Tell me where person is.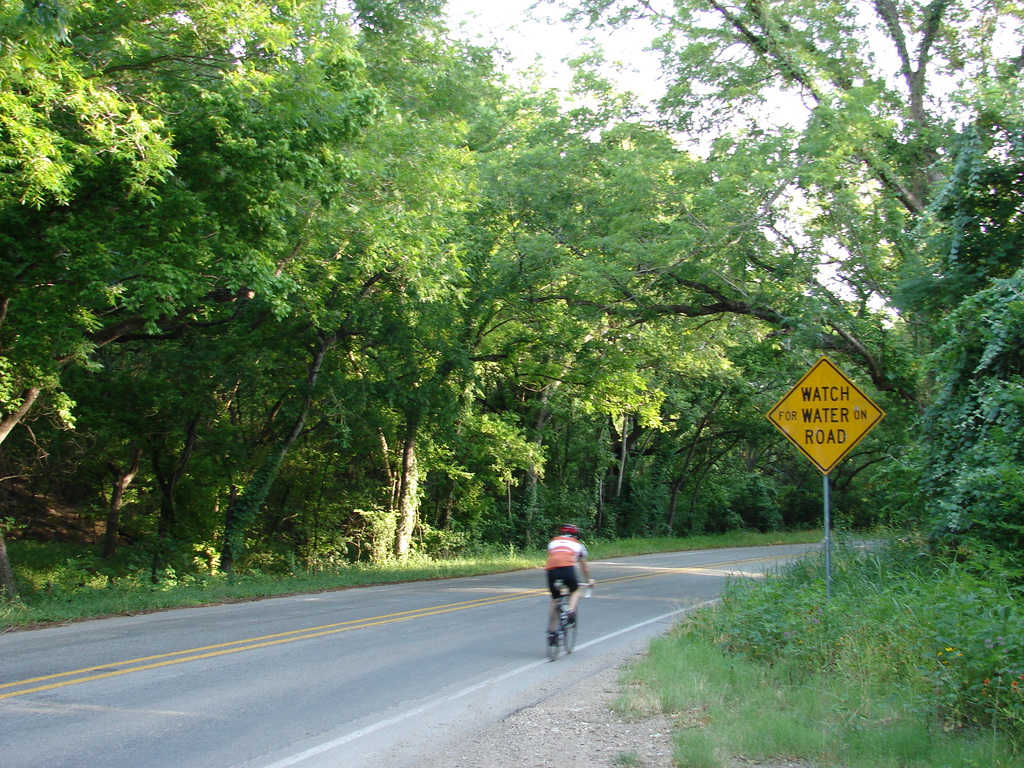
person is at left=543, top=520, right=590, bottom=634.
